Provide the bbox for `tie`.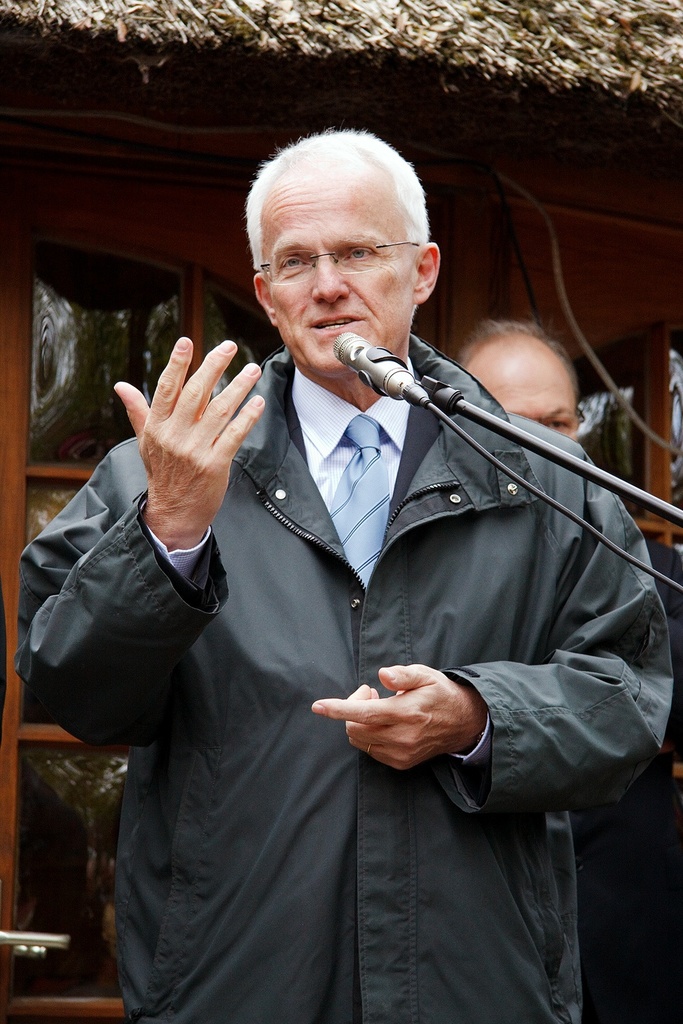
x1=322 y1=414 x2=389 y2=586.
